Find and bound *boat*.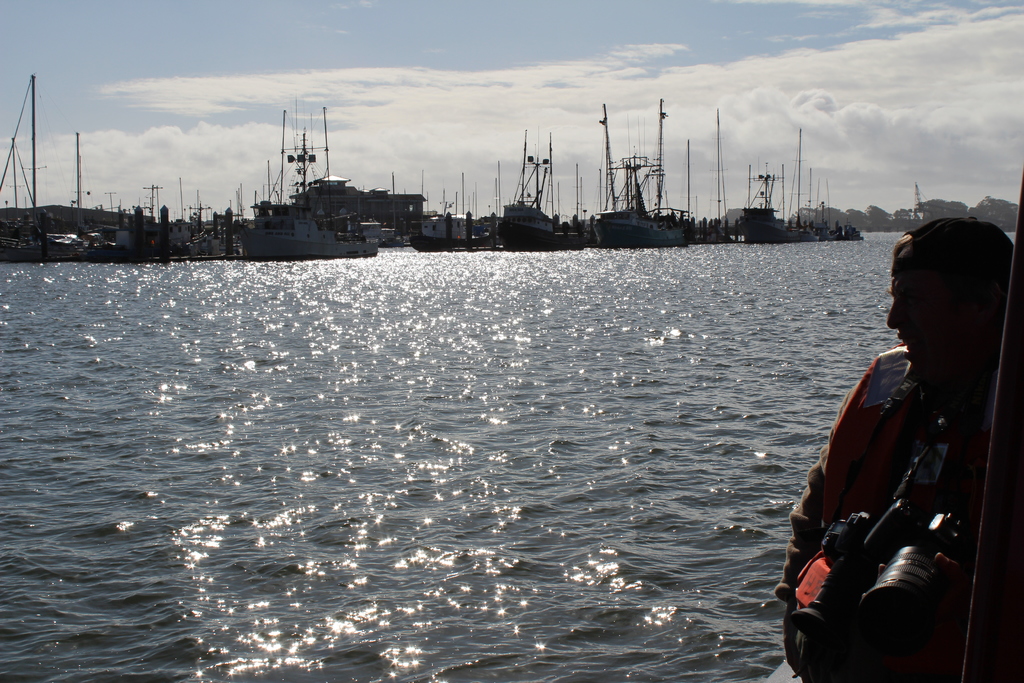
Bound: (x1=833, y1=215, x2=861, y2=248).
